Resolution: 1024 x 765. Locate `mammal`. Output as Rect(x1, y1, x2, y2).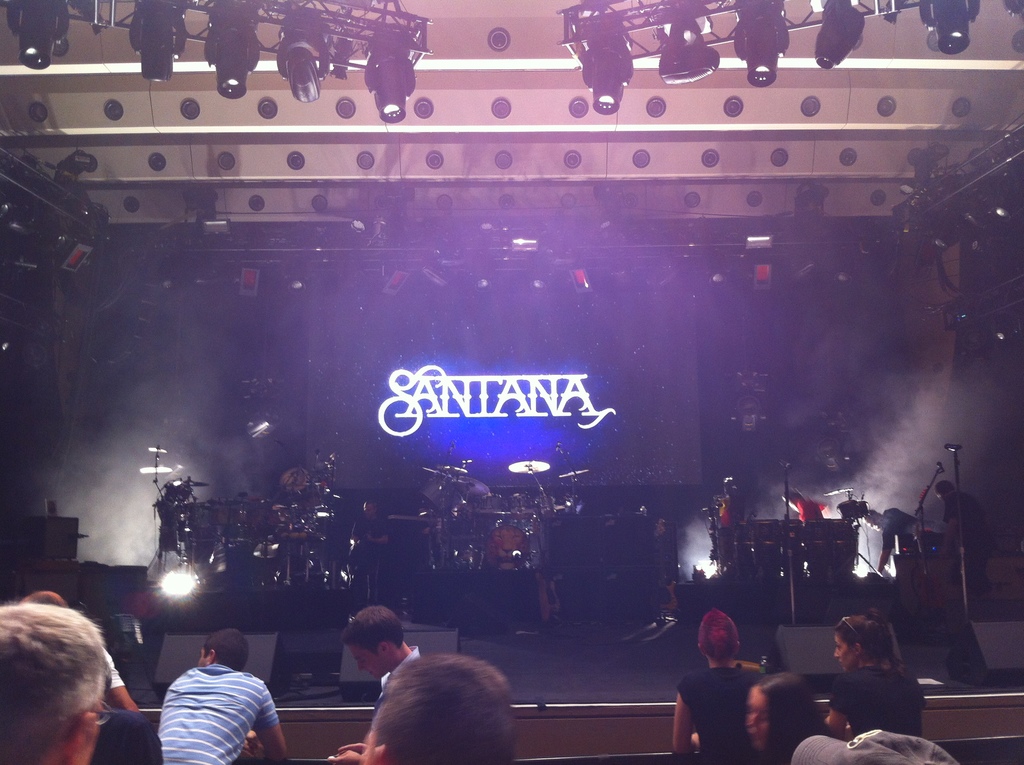
Rect(0, 600, 112, 764).
